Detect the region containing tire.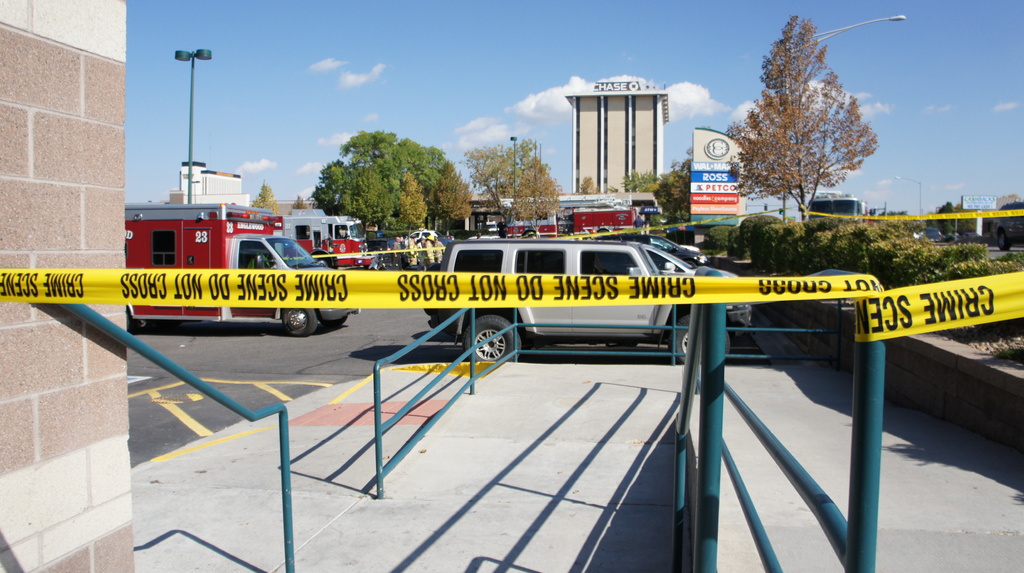
<region>463, 316, 510, 375</region>.
